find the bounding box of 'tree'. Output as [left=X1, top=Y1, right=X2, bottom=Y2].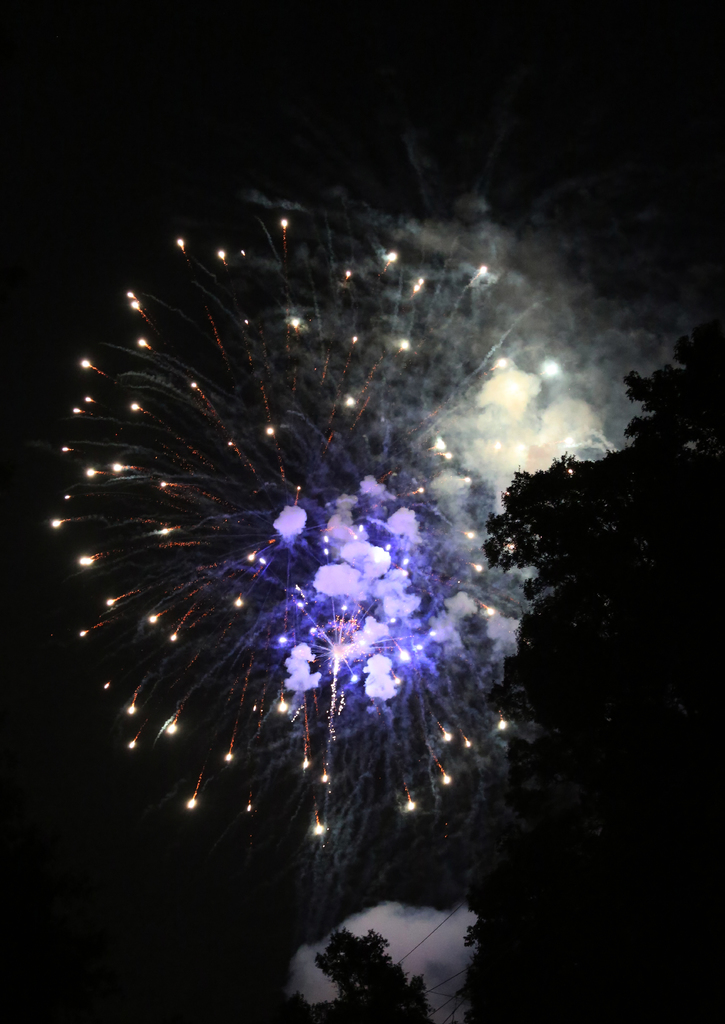
[left=268, top=925, right=429, bottom=1020].
